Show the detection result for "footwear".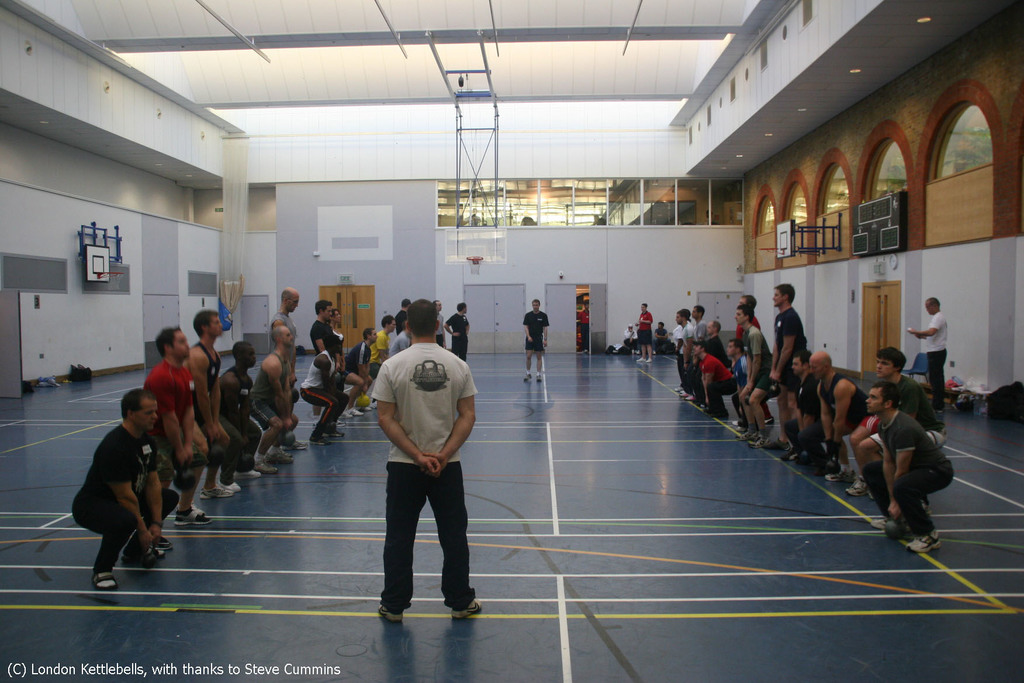
locate(360, 403, 370, 413).
